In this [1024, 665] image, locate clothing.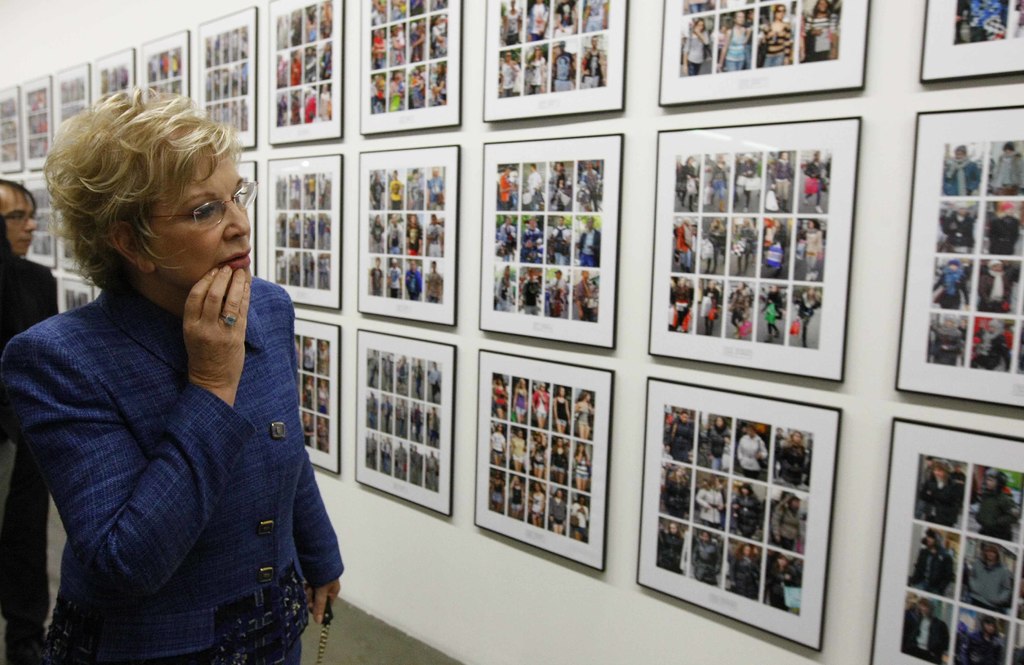
Bounding box: <region>772, 158, 793, 201</region>.
